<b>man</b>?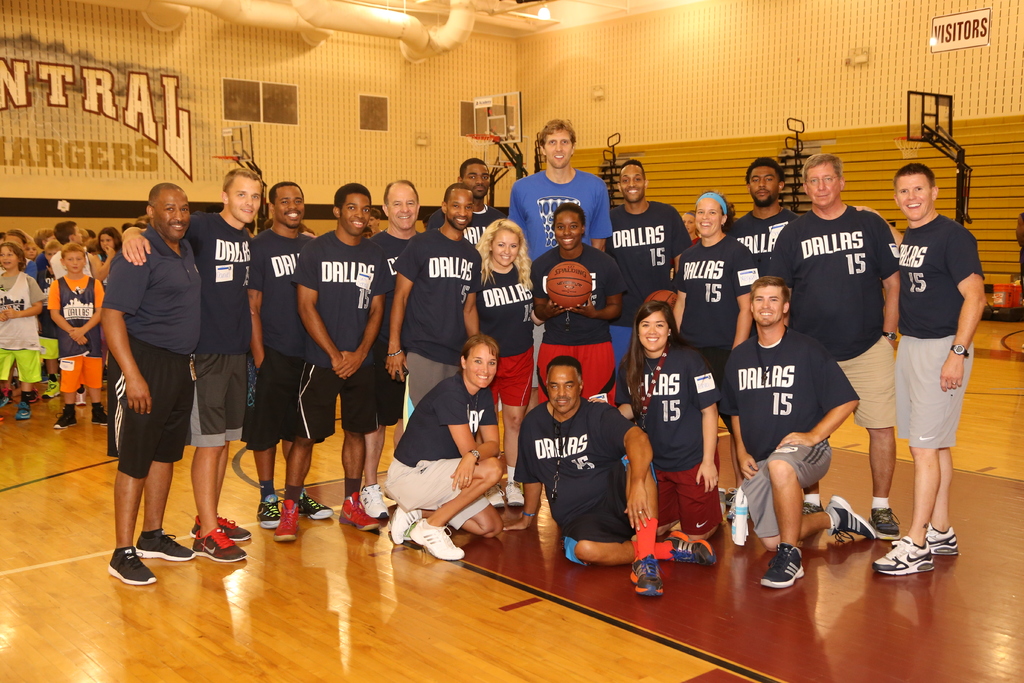
locate(424, 155, 538, 473)
